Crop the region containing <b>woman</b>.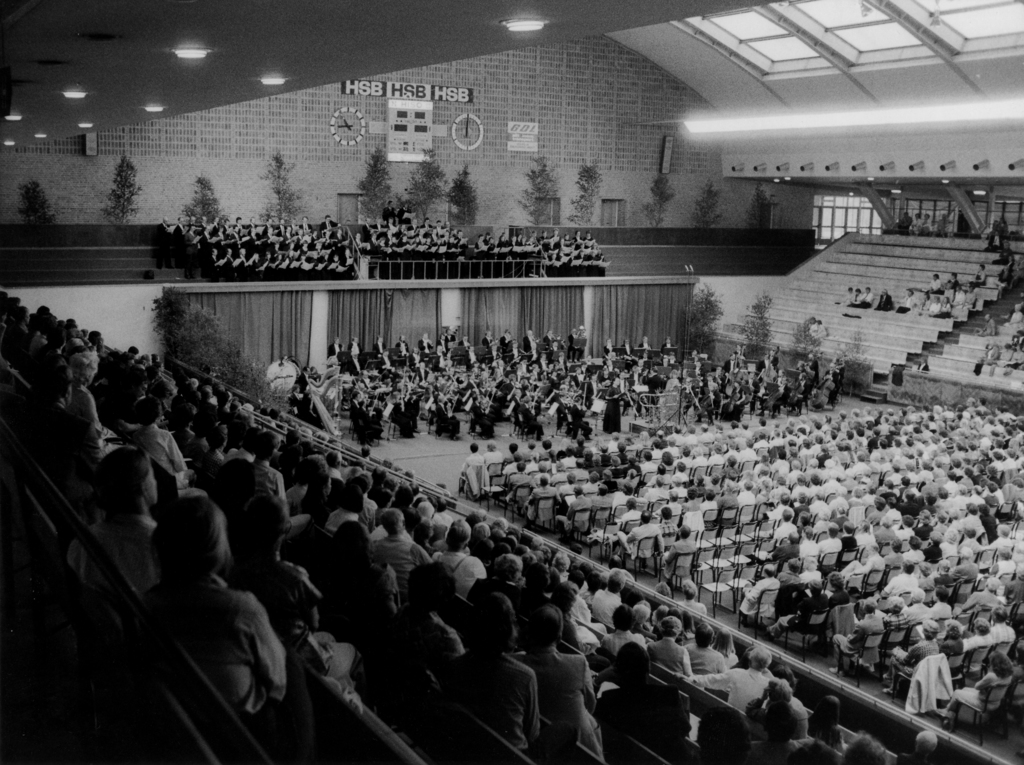
Crop region: [801, 556, 822, 584].
